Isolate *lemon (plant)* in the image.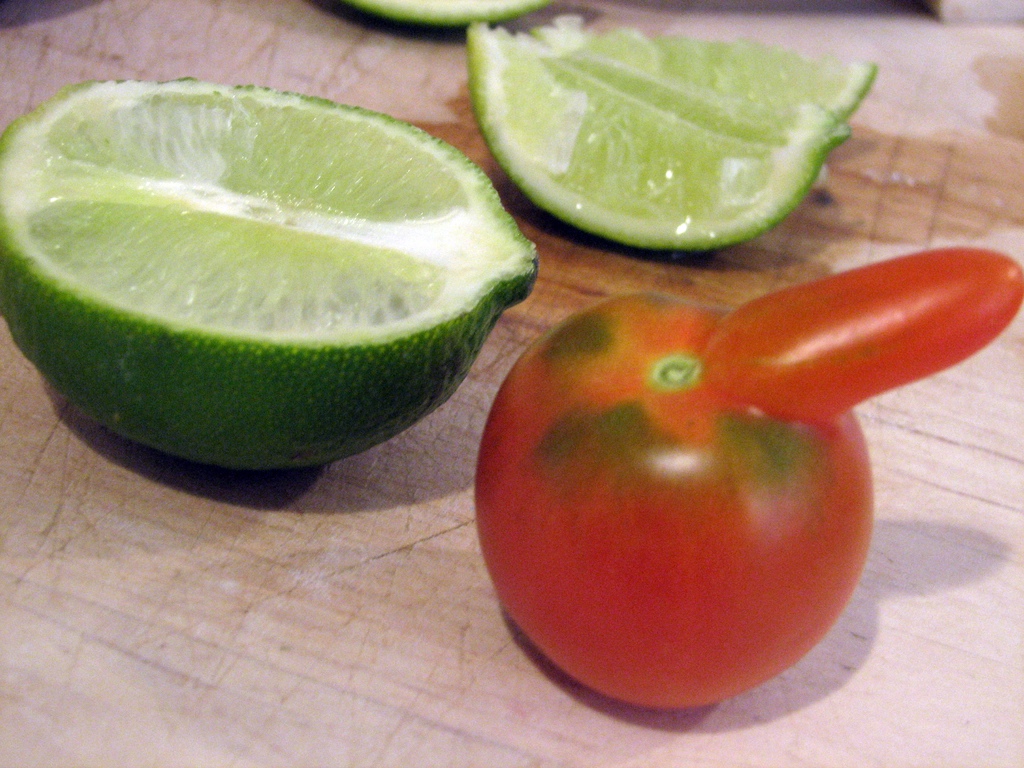
Isolated region: <box>468,24,876,252</box>.
